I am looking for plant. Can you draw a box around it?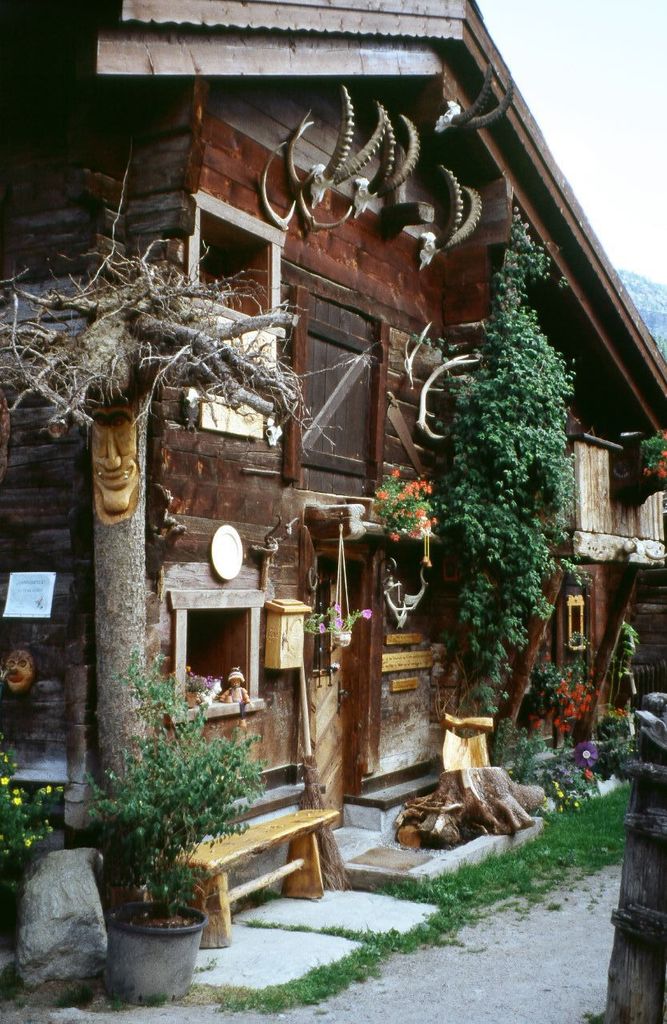
Sure, the bounding box is {"x1": 589, "y1": 420, "x2": 666, "y2": 518}.
